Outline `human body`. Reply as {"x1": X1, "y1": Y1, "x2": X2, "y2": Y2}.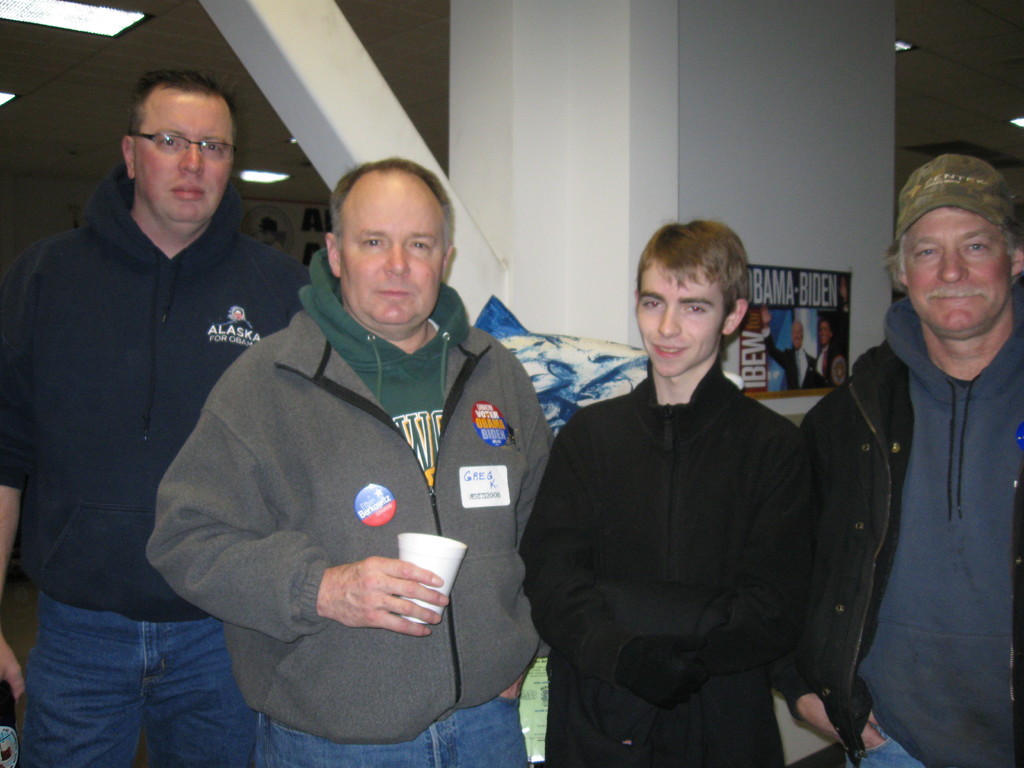
{"x1": 799, "y1": 302, "x2": 1023, "y2": 767}.
